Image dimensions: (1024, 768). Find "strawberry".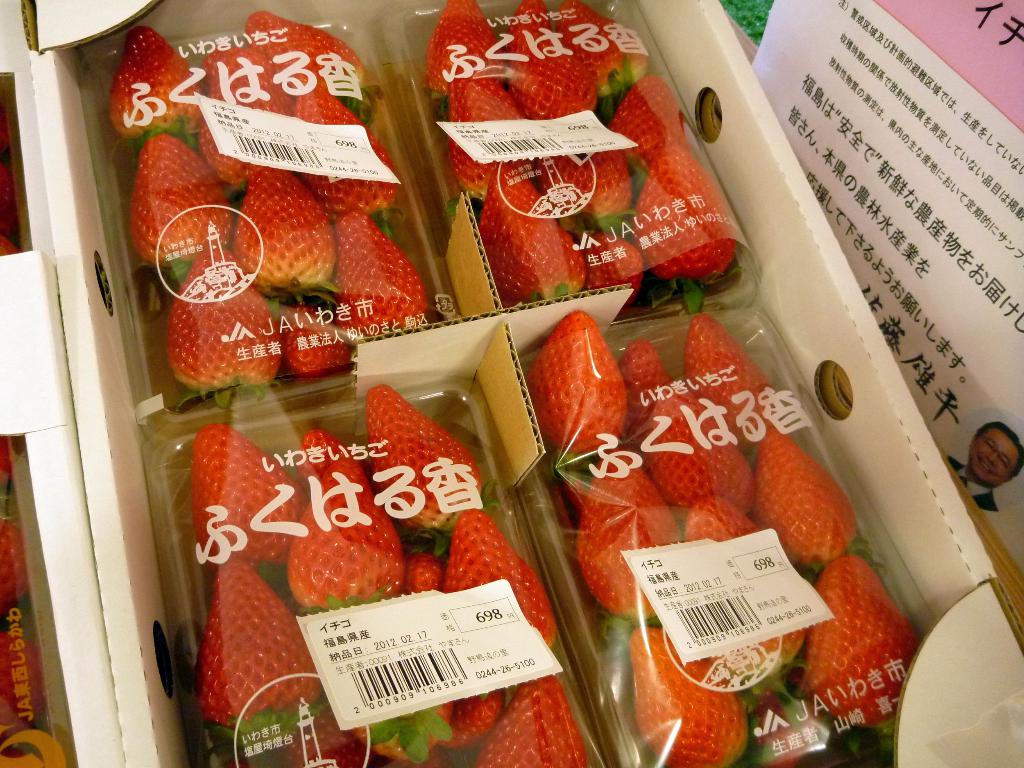
x1=286 y1=305 x2=340 y2=375.
